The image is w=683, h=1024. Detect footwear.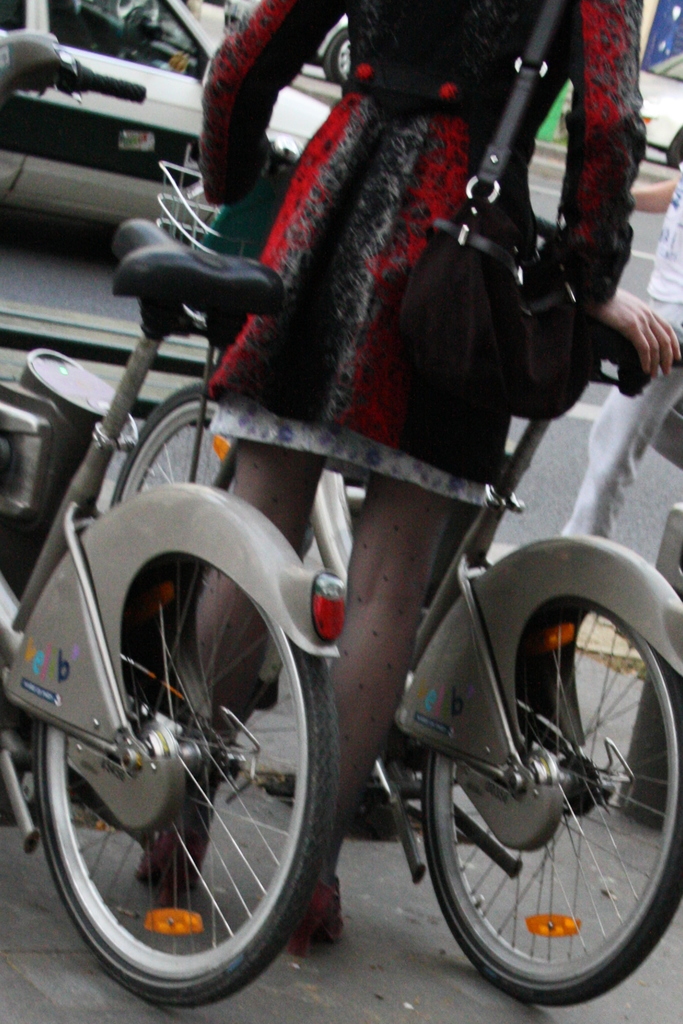
Detection: 309/883/351/954.
